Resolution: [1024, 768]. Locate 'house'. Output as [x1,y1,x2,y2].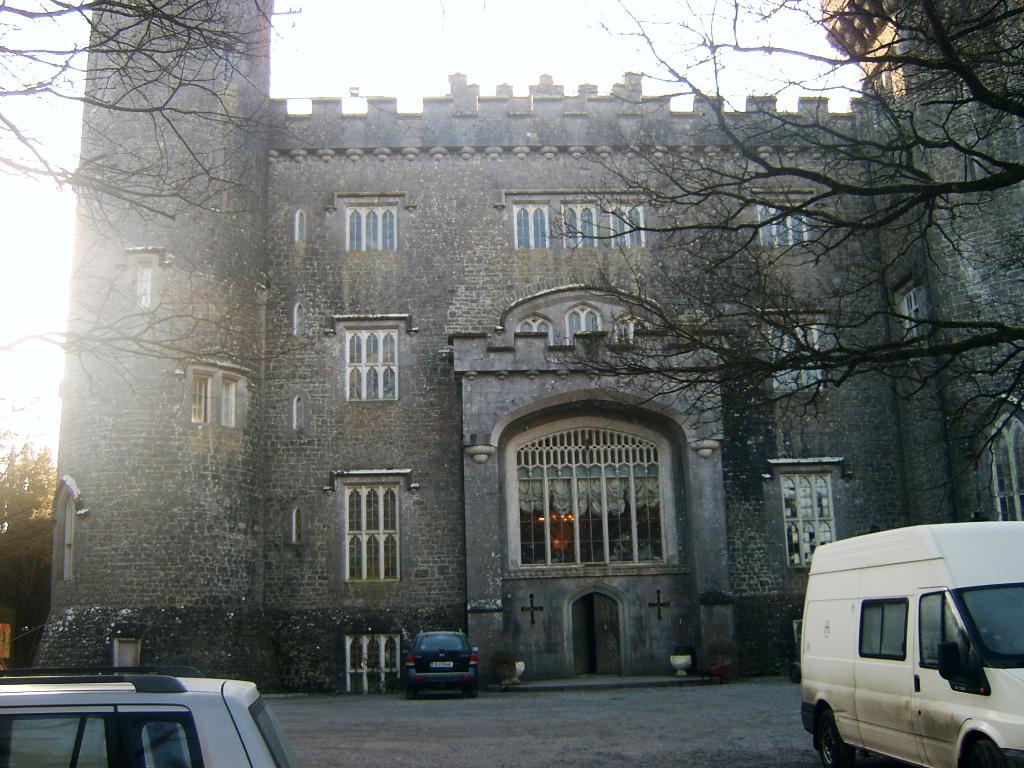
[47,45,944,726].
